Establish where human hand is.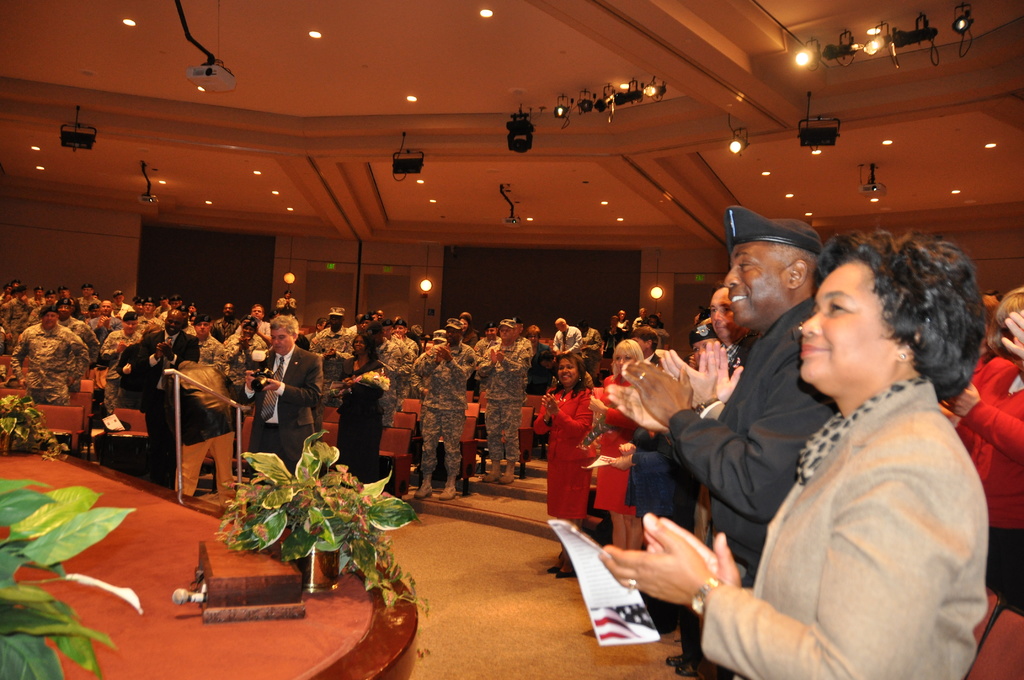
Established at 239/335/246/340.
